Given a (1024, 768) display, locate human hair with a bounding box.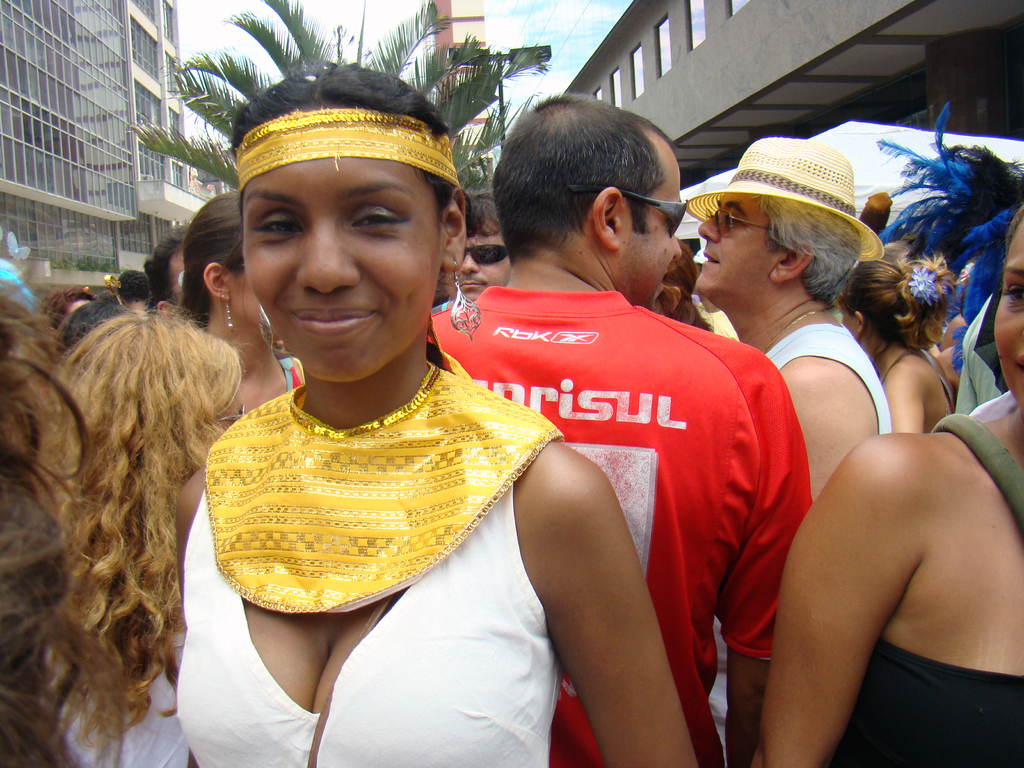
Located: [x1=232, y1=58, x2=460, y2=211].
